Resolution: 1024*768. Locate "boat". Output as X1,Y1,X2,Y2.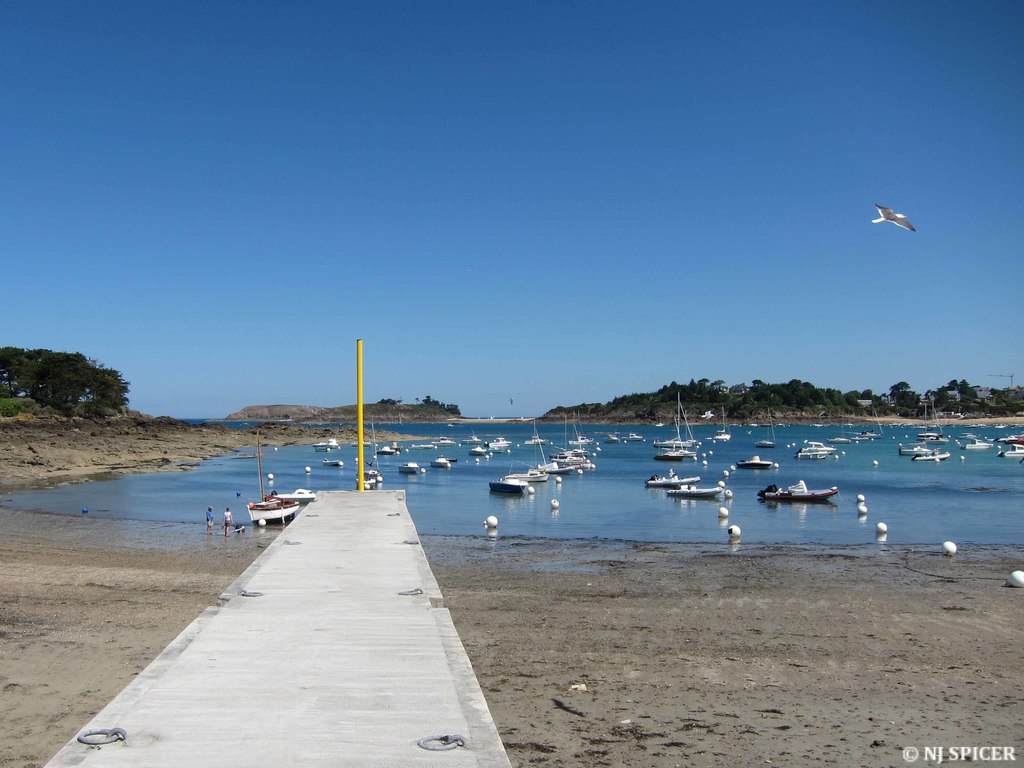
965,437,991,451.
